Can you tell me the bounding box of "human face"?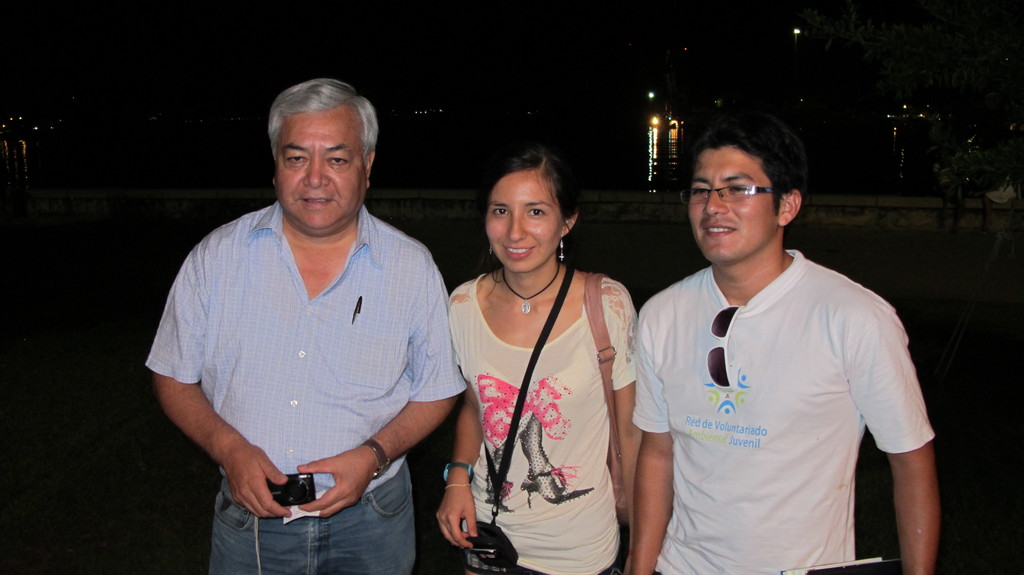
bbox=[488, 170, 566, 270].
